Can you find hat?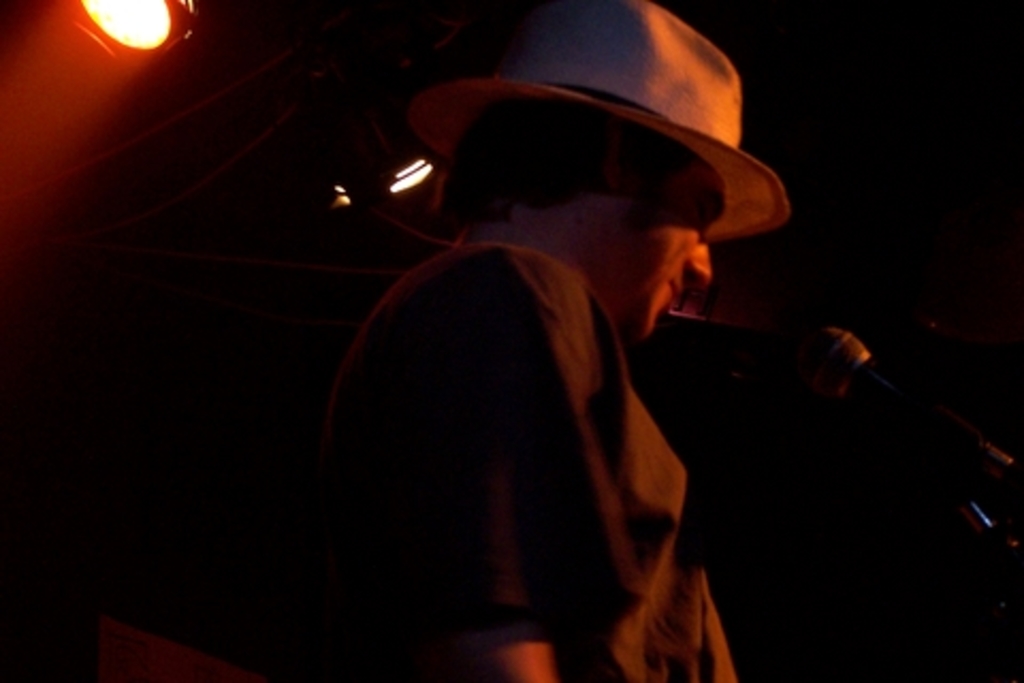
Yes, bounding box: Rect(407, 0, 789, 245).
